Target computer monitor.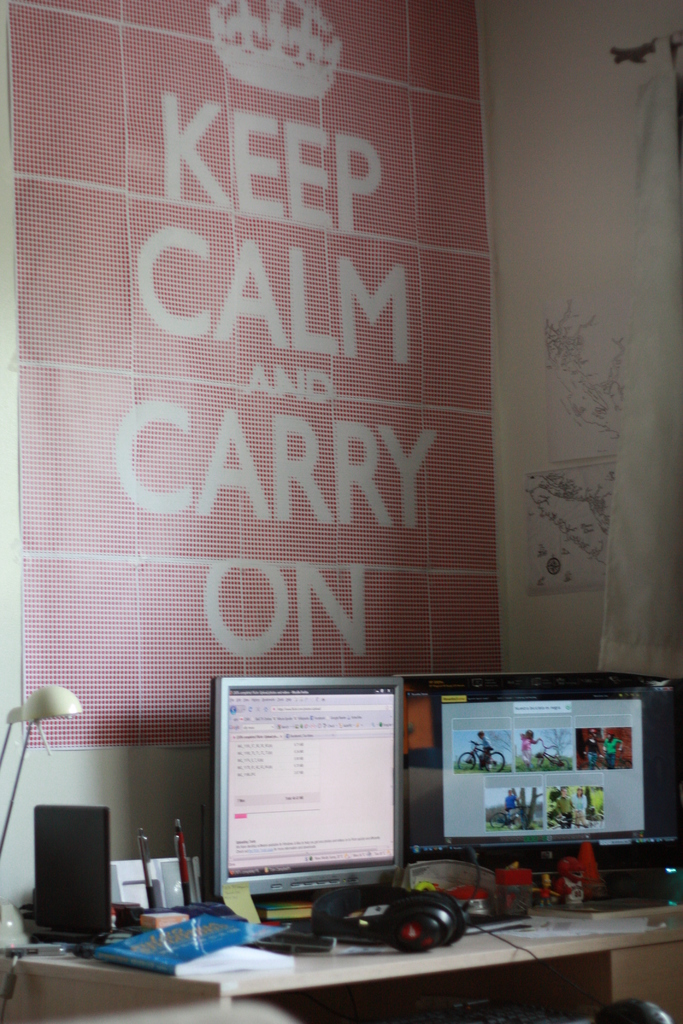
Target region: 197, 694, 427, 932.
